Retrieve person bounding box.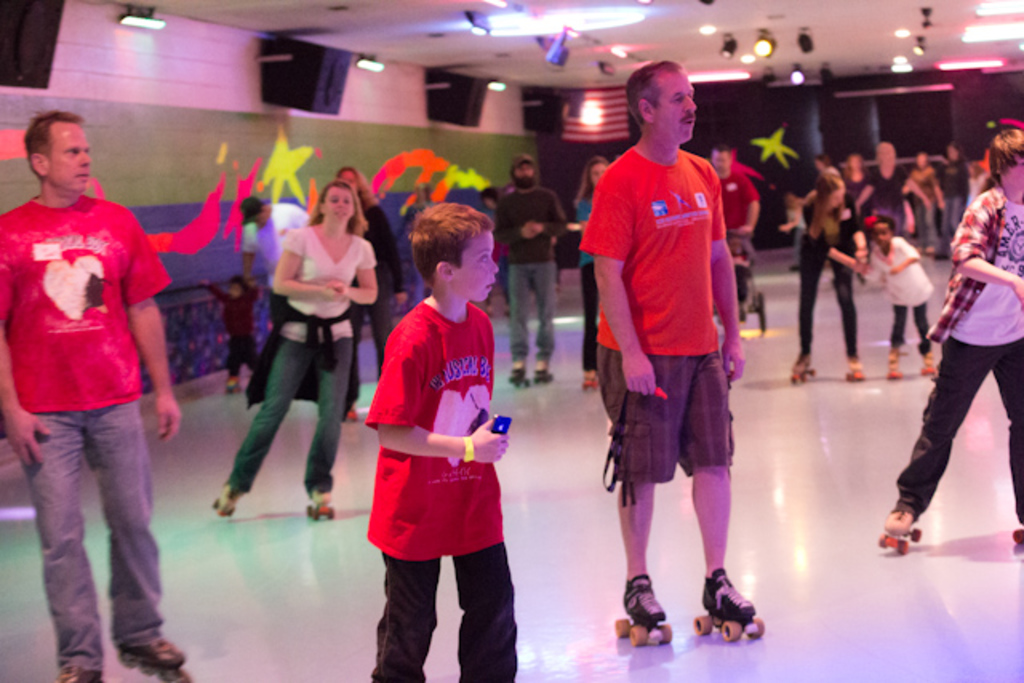
Bounding box: (left=571, top=157, right=613, bottom=389).
